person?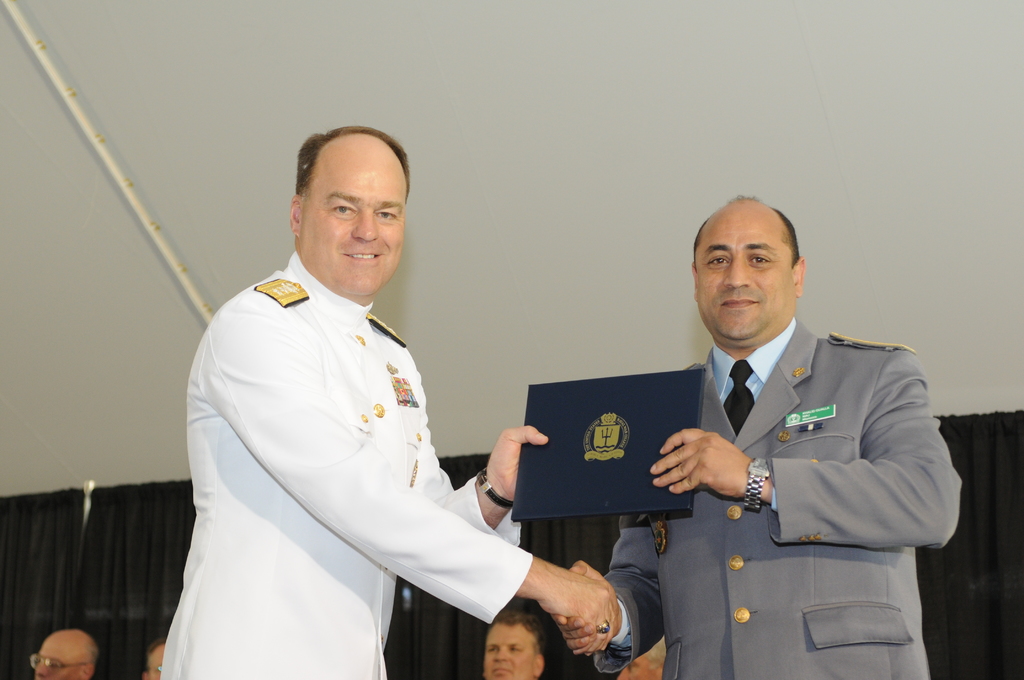
(left=553, top=197, right=964, bottom=679)
